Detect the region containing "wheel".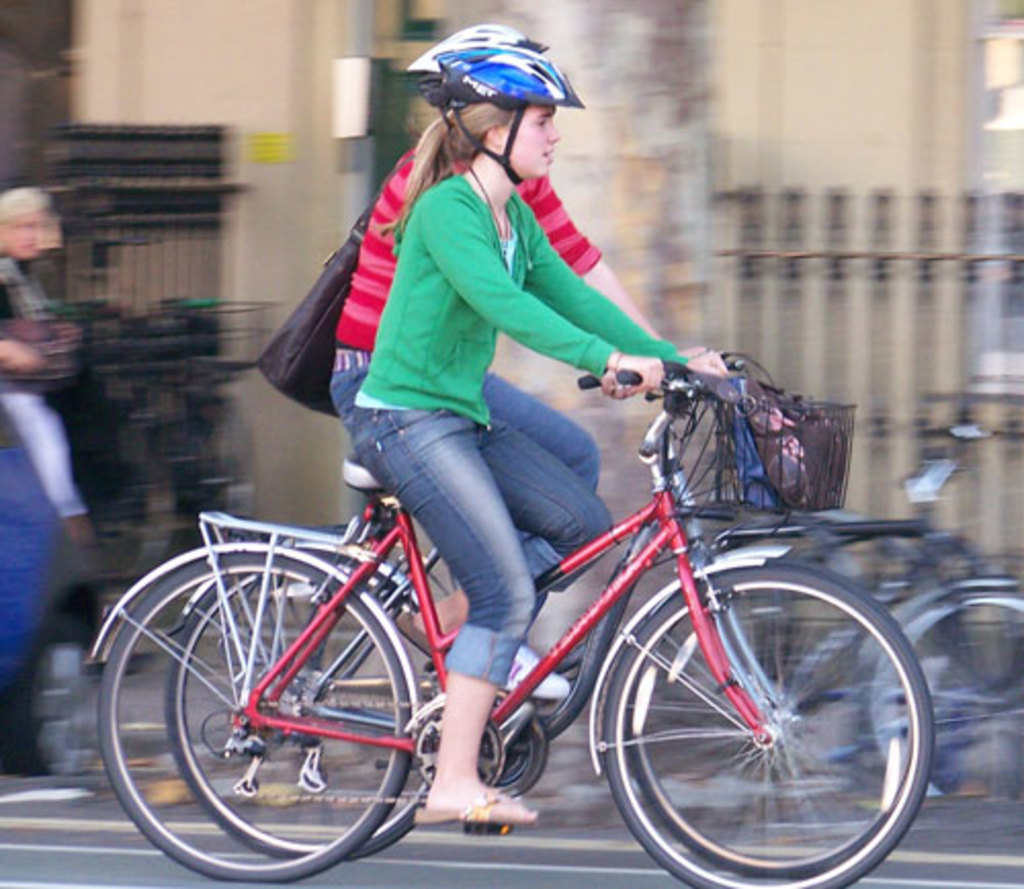
crop(621, 561, 940, 887).
